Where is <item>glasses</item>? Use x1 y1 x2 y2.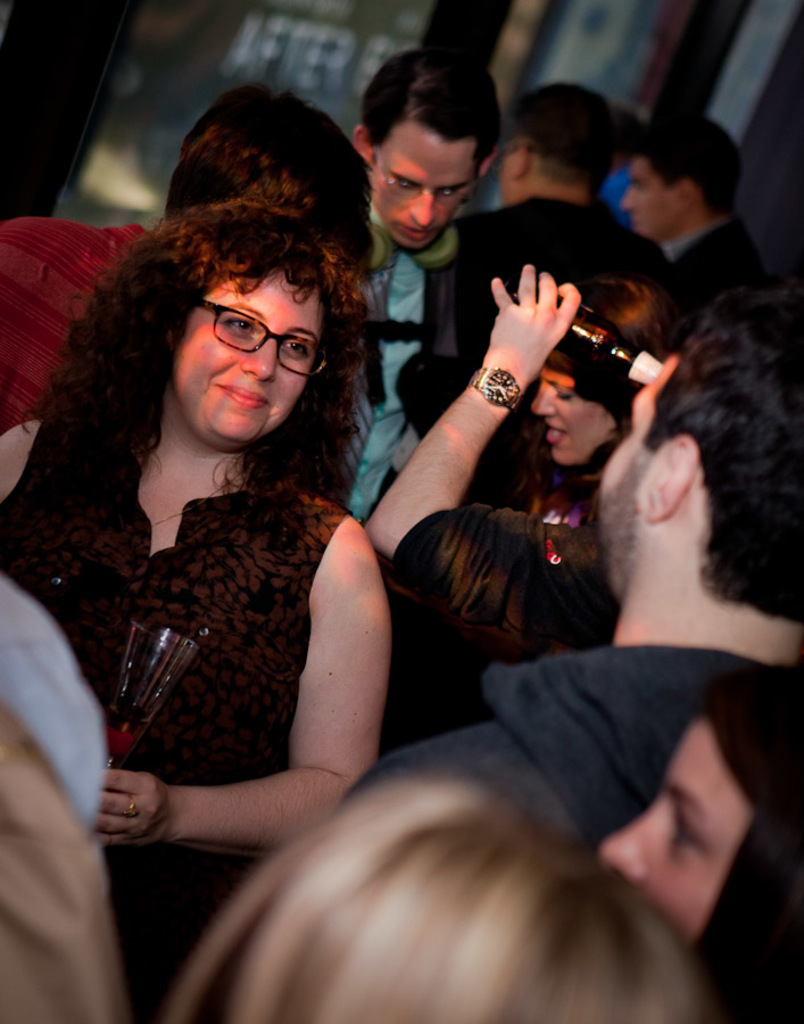
374 144 478 200.
